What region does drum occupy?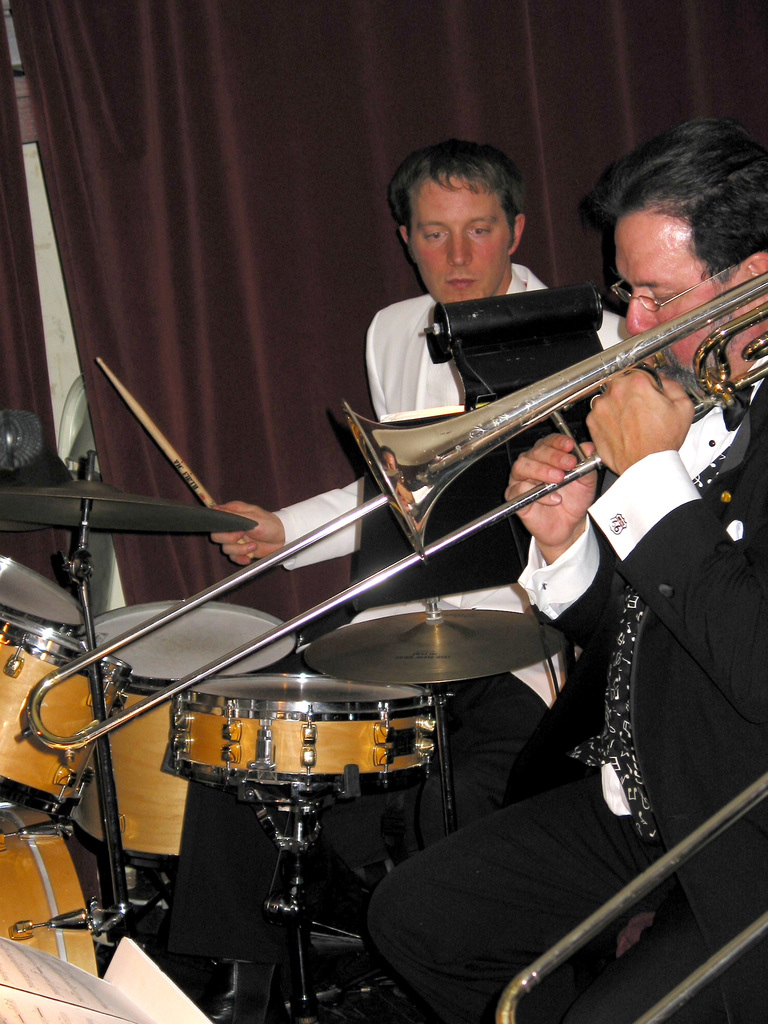
pyautogui.locateOnScreen(0, 610, 131, 820).
